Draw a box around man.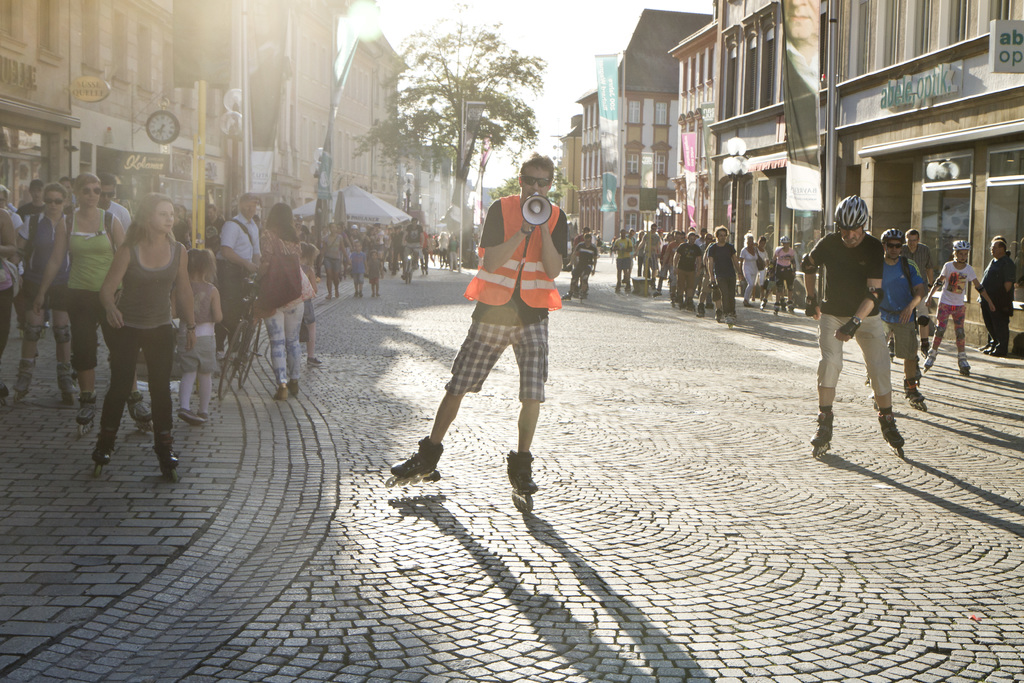
12 183 52 222.
